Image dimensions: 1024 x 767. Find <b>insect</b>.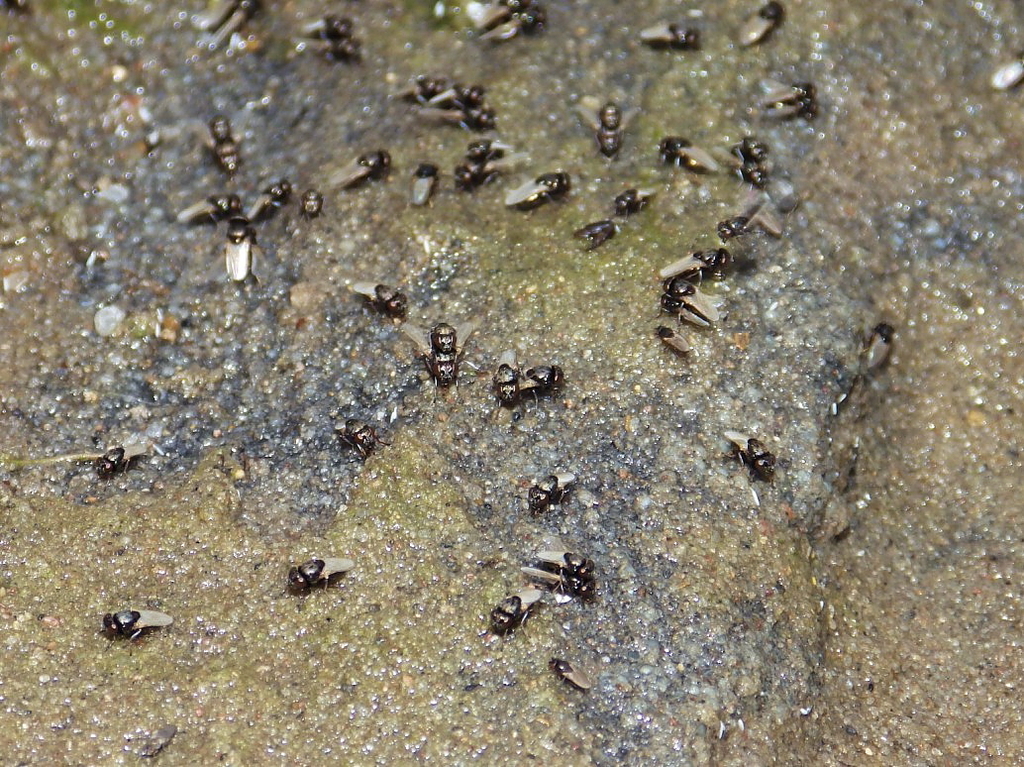
<region>729, 133, 766, 162</region>.
